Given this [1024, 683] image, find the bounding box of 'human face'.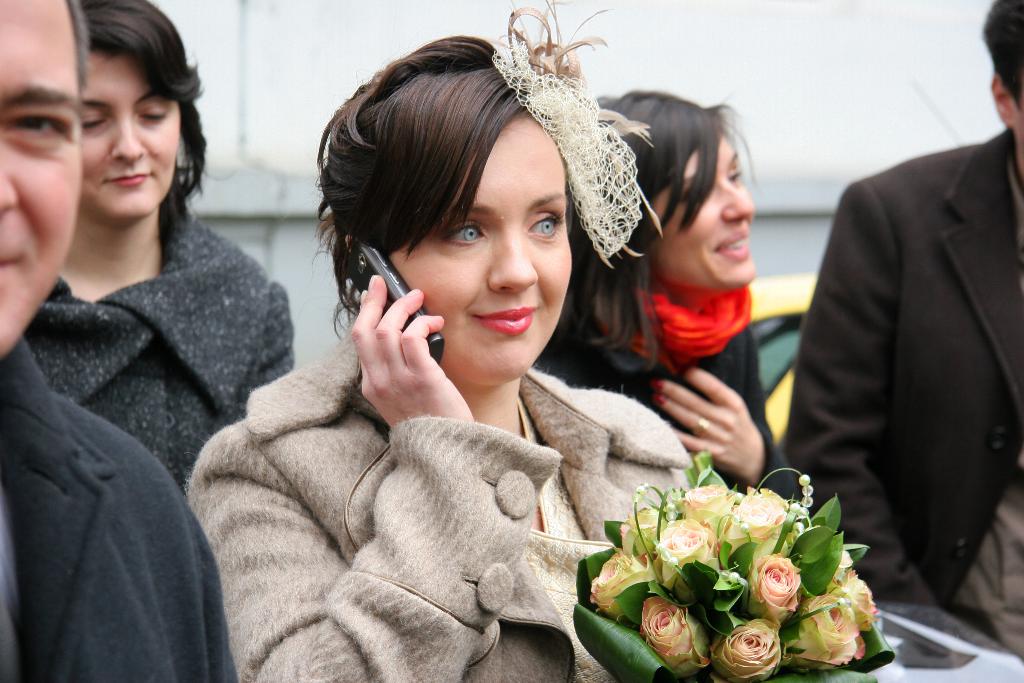
(x1=0, y1=0, x2=81, y2=357).
